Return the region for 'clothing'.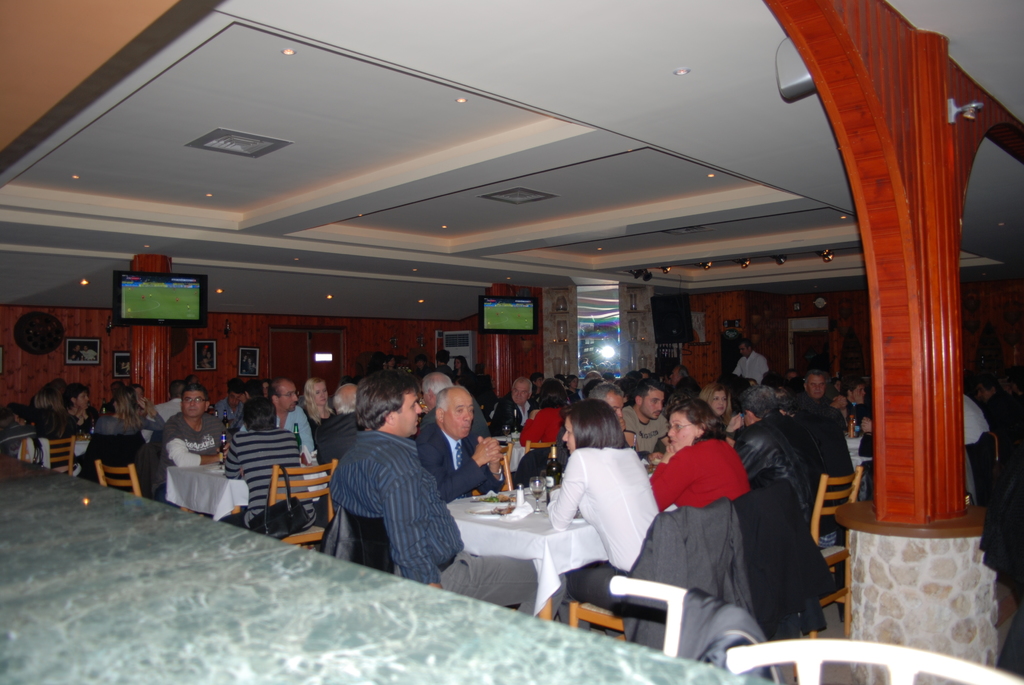
158/413/220/459.
